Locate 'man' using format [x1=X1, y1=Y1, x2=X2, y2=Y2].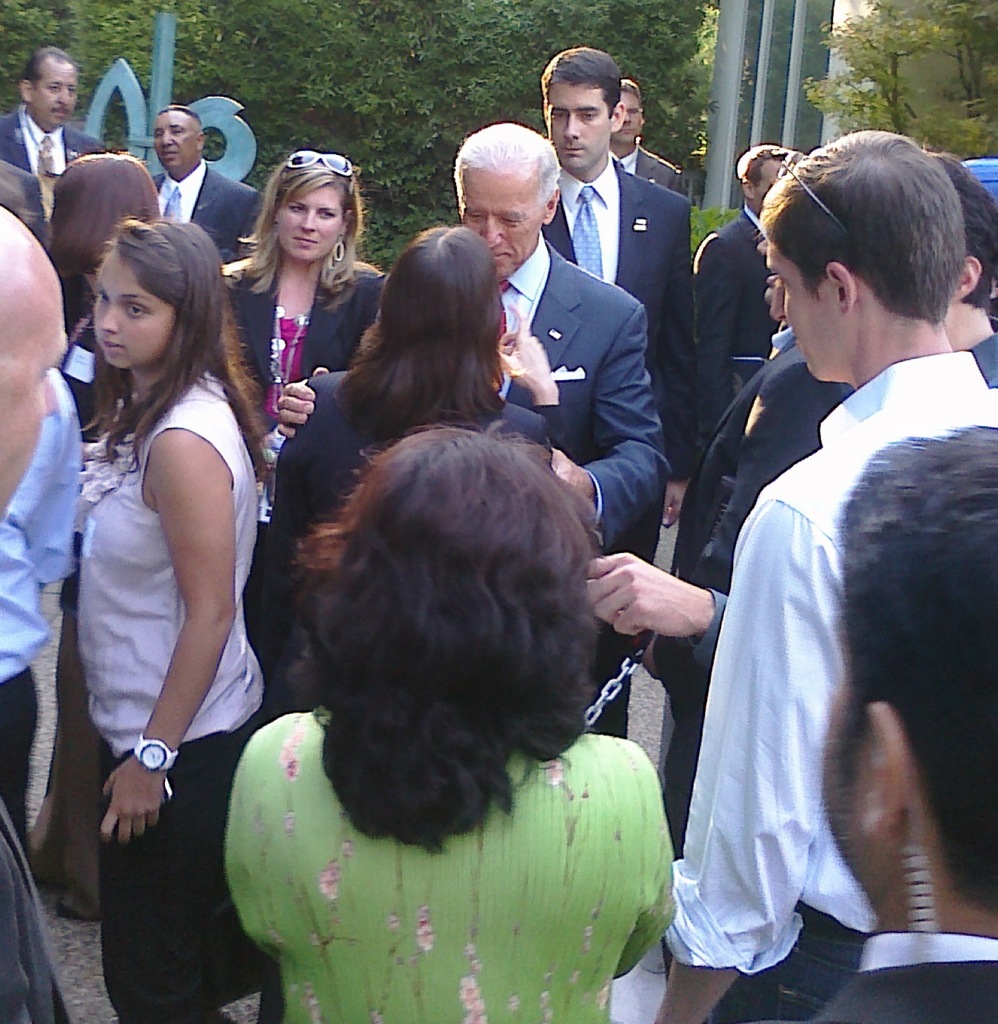
[x1=804, y1=420, x2=997, y2=1023].
